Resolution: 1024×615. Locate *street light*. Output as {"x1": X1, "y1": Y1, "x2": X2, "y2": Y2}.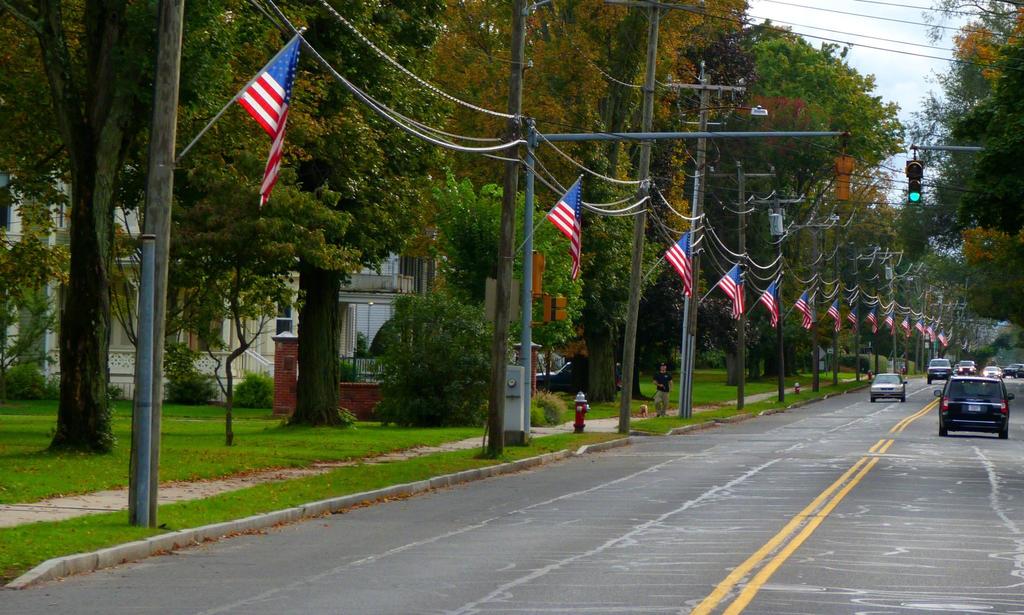
{"x1": 625, "y1": 104, "x2": 769, "y2": 425}.
